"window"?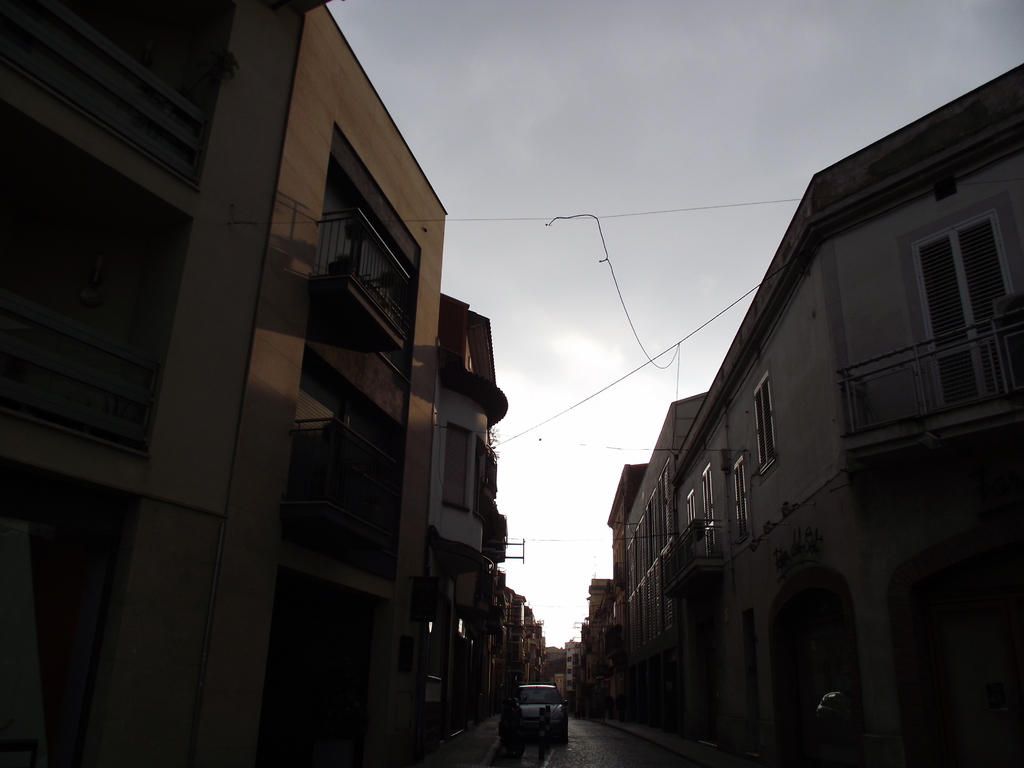
pyautogui.locateOnScreen(684, 495, 700, 531)
